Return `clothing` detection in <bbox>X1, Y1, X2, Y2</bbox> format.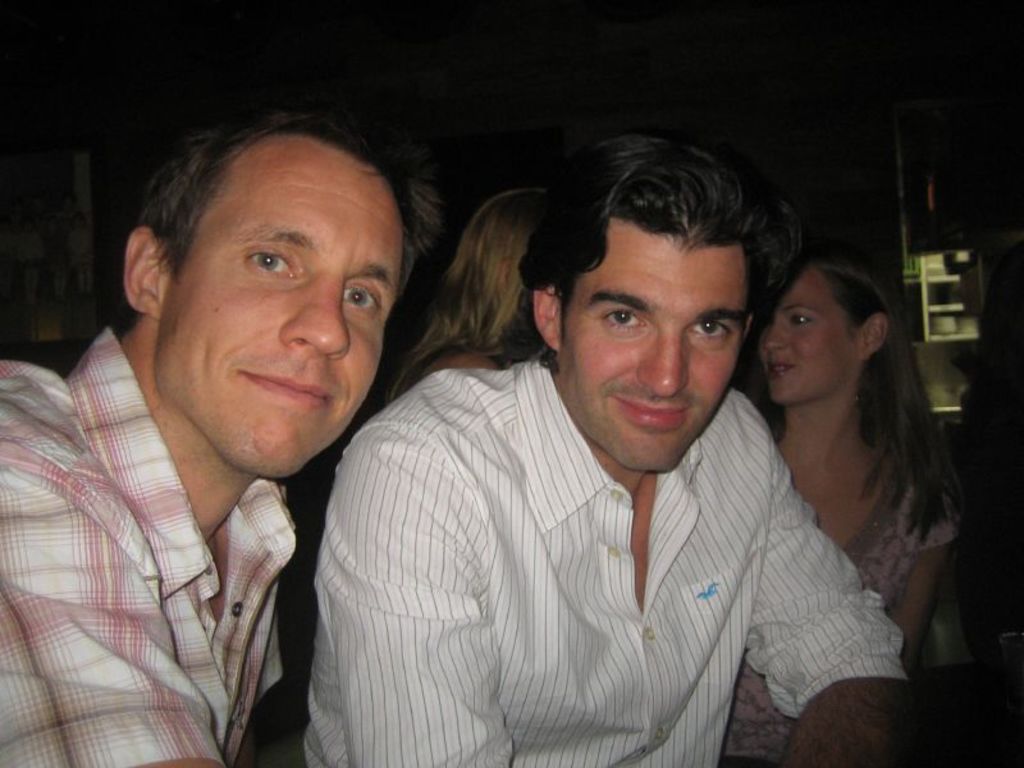
<bbox>727, 481, 963, 767</bbox>.
